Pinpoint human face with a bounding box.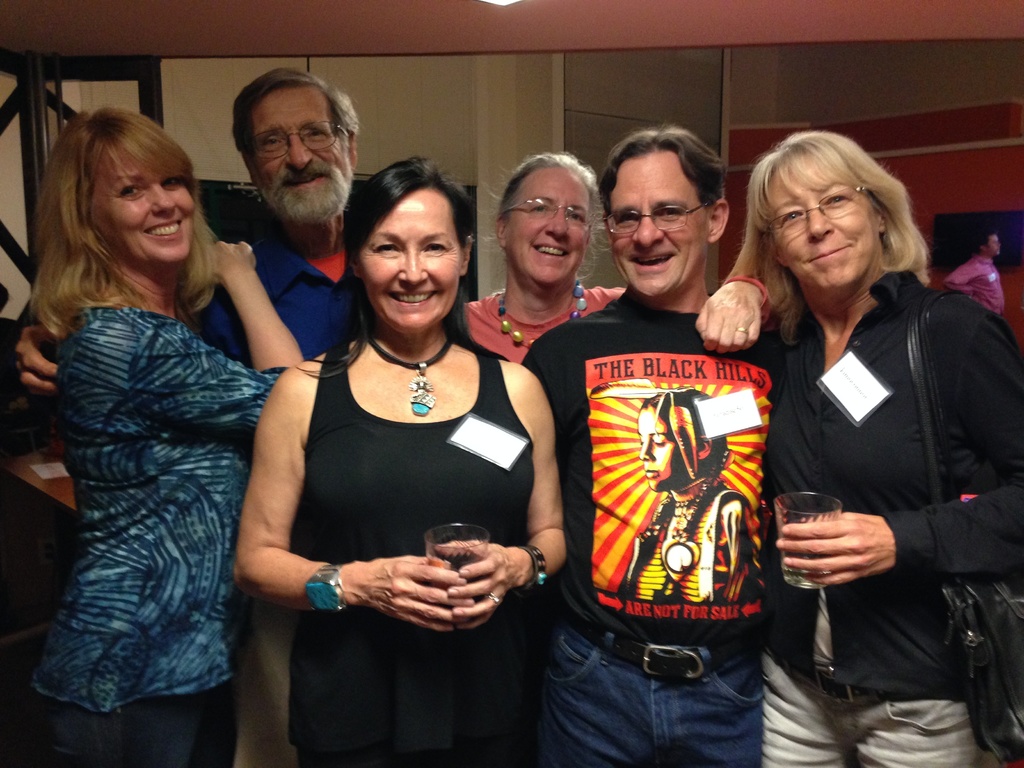
[x1=770, y1=167, x2=877, y2=296].
